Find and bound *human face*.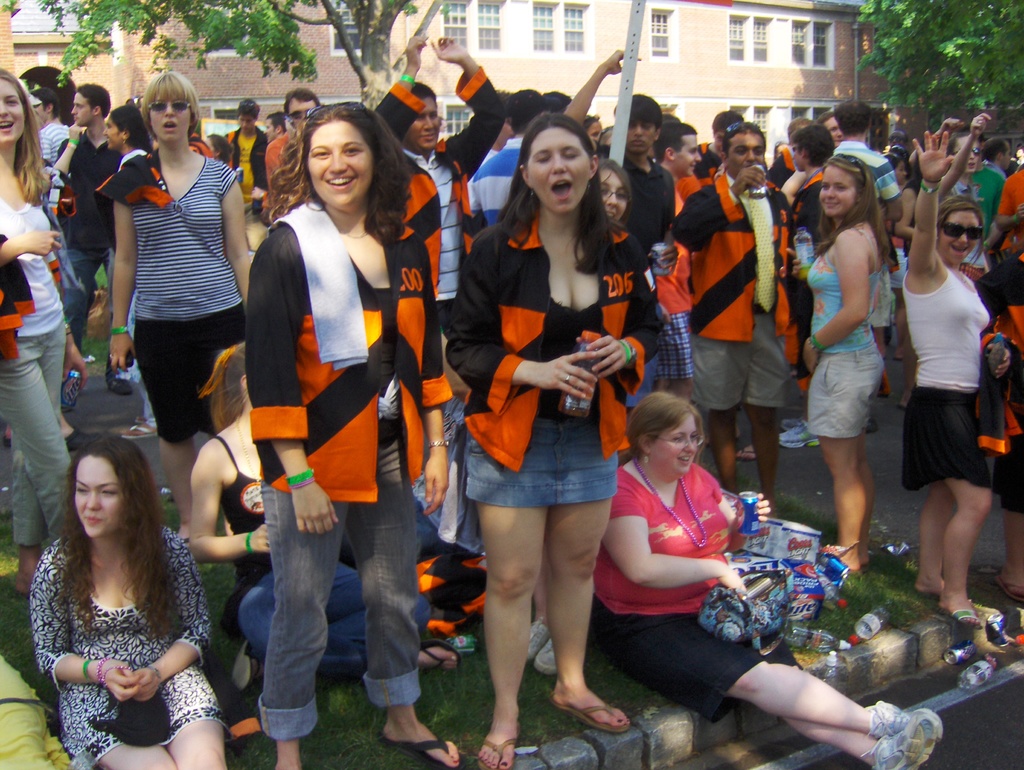
Bound: x1=68, y1=90, x2=92, y2=132.
